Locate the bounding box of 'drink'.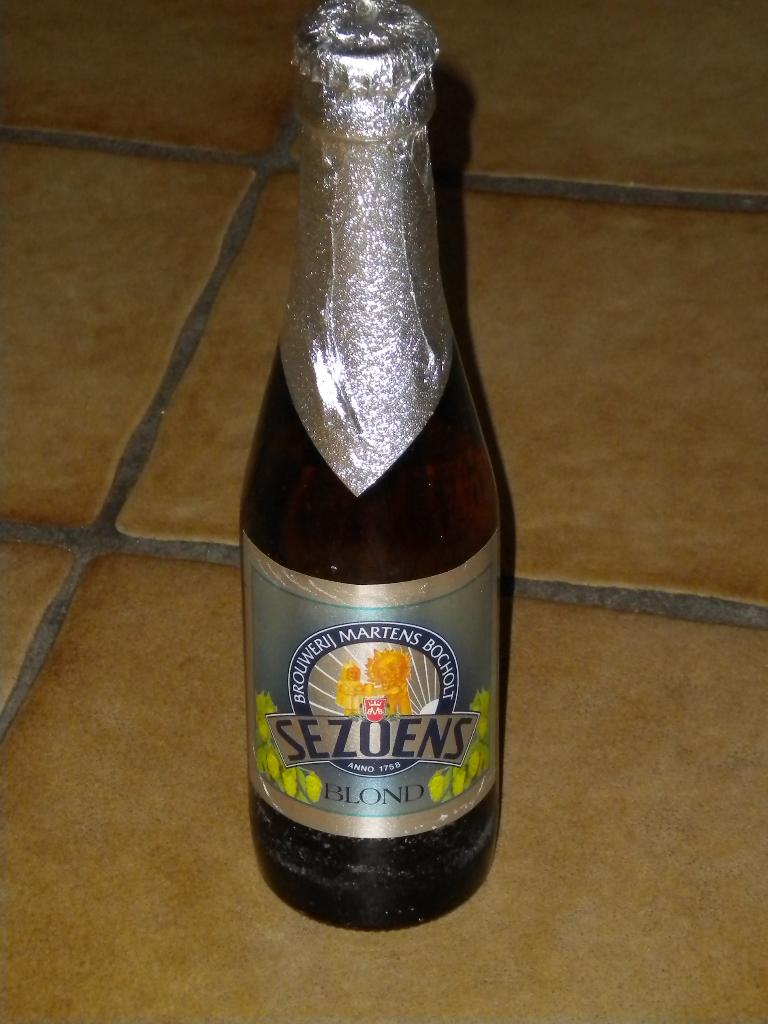
Bounding box: left=235, top=15, right=507, bottom=936.
